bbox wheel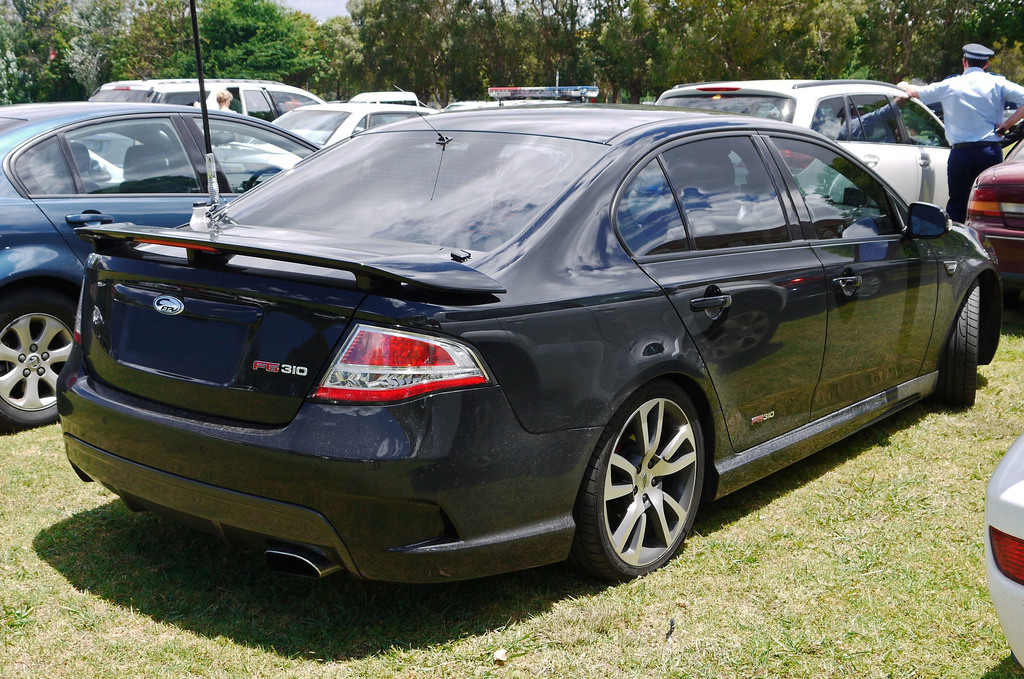
BBox(753, 198, 817, 243)
